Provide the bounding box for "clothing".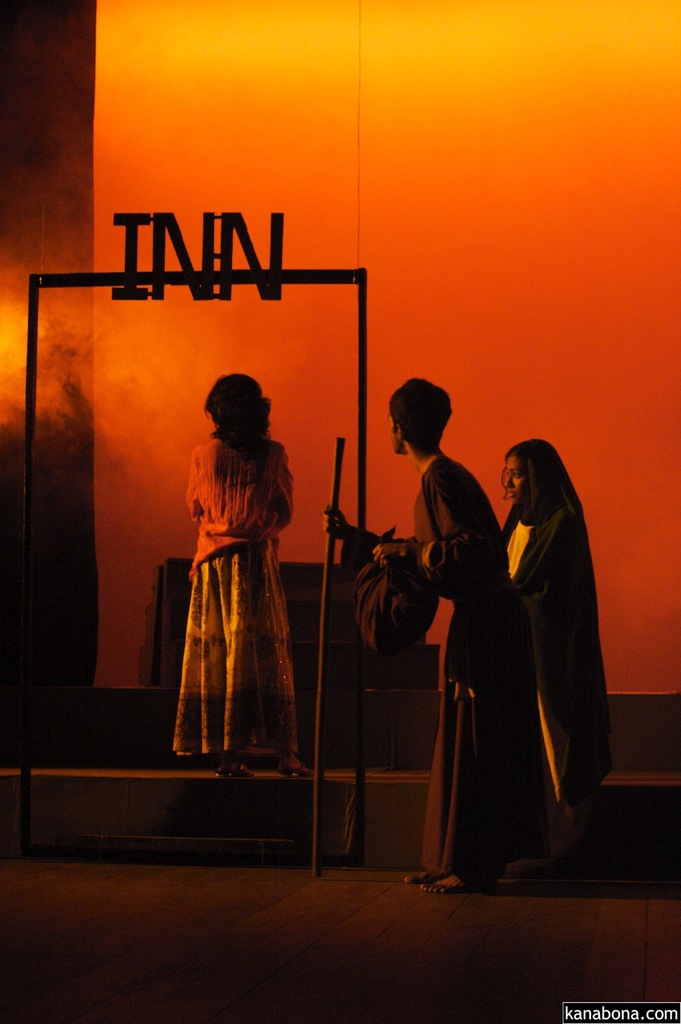
[502,440,614,855].
